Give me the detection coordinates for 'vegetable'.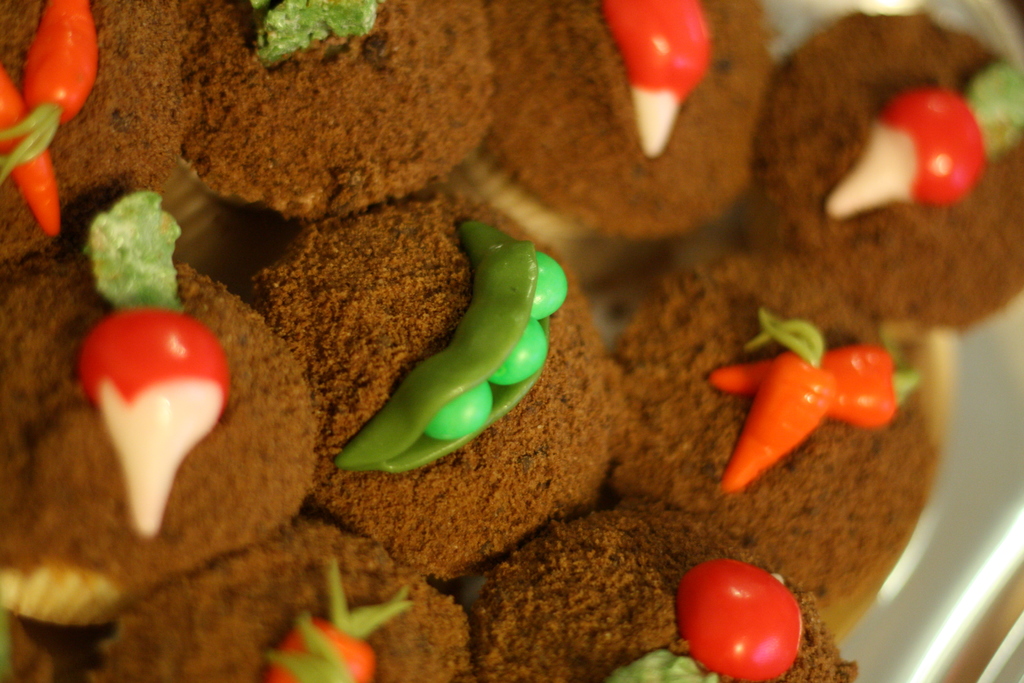
(x1=83, y1=189, x2=228, y2=537).
